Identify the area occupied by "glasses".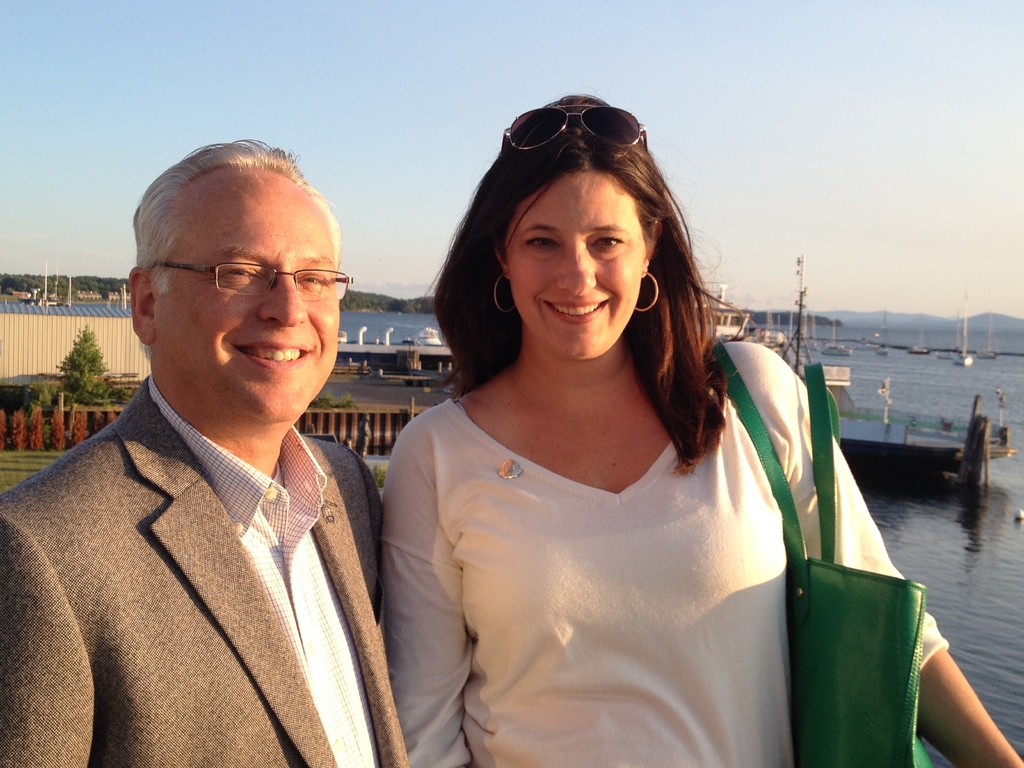
Area: bbox=(146, 250, 331, 301).
